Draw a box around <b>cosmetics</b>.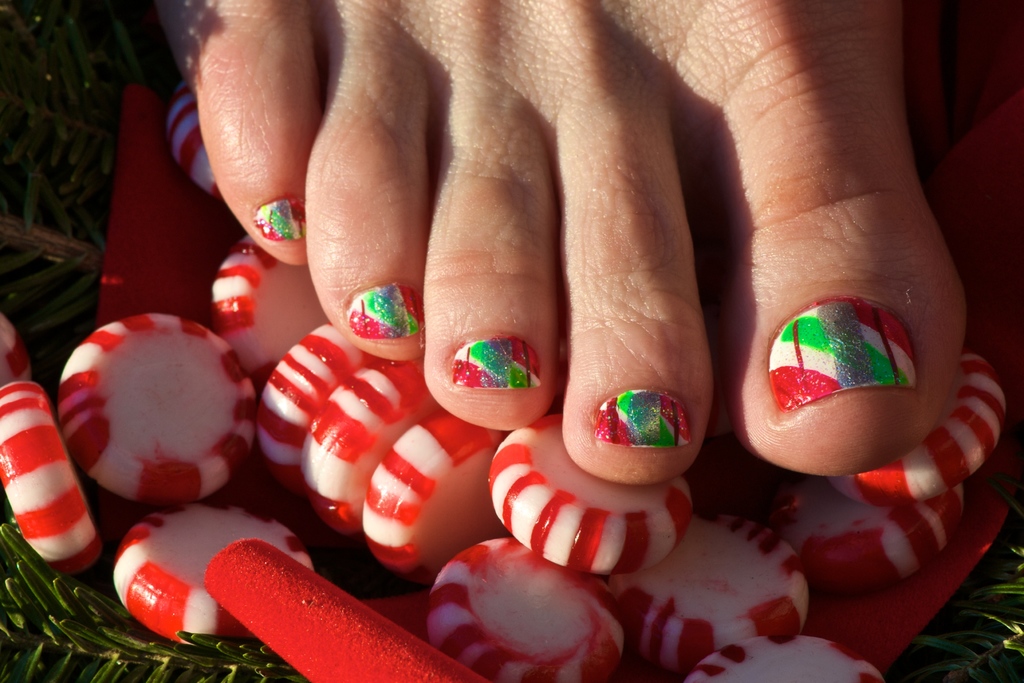
crop(447, 337, 543, 392).
